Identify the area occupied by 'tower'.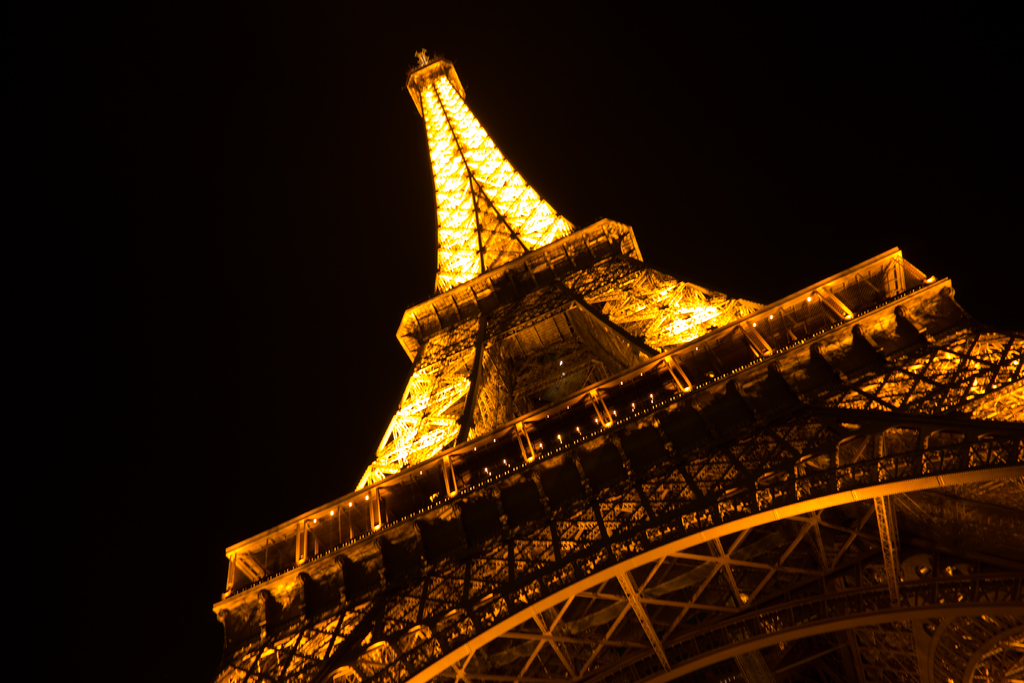
Area: (114,37,1023,664).
